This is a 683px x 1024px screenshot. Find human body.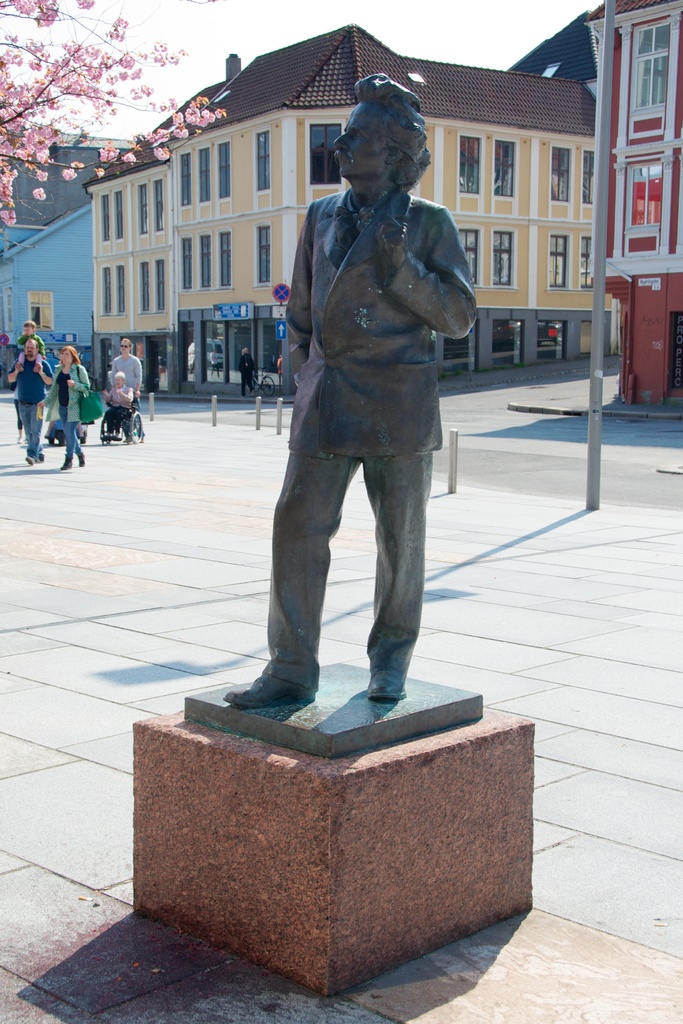
Bounding box: bbox=[249, 52, 473, 697].
